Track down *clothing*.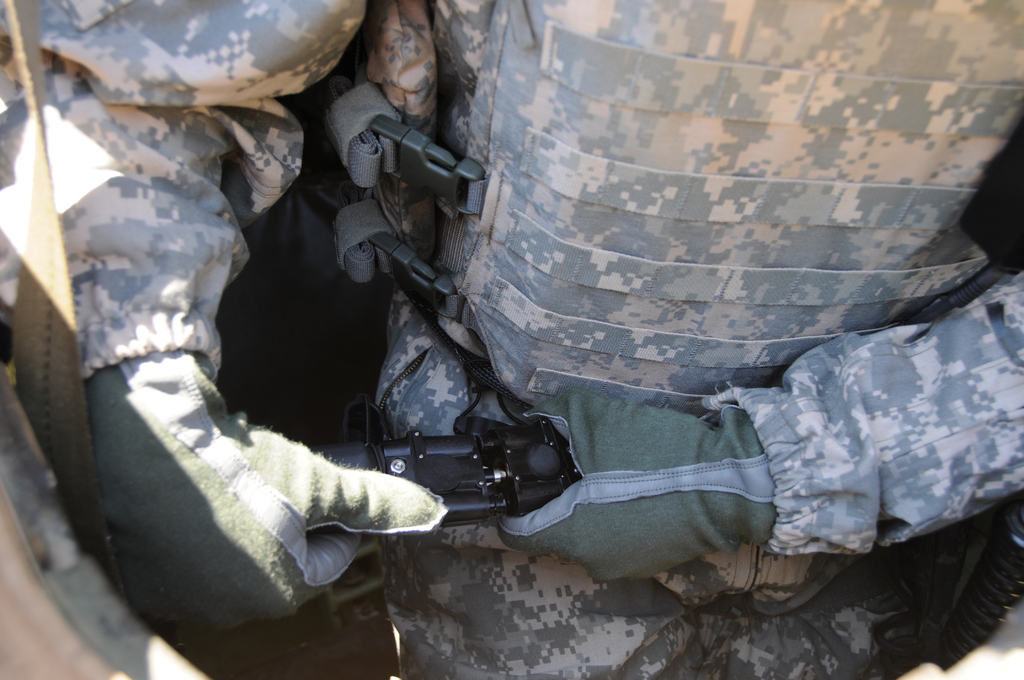
Tracked to <region>0, 0, 1023, 679</region>.
